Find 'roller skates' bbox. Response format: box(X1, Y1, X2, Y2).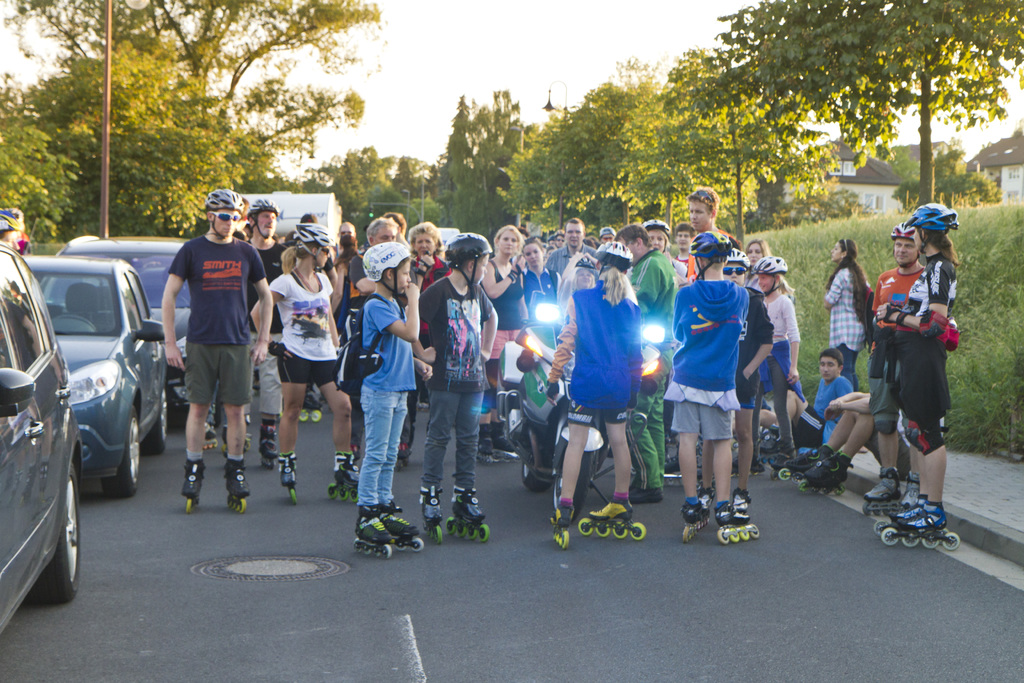
box(205, 423, 217, 449).
